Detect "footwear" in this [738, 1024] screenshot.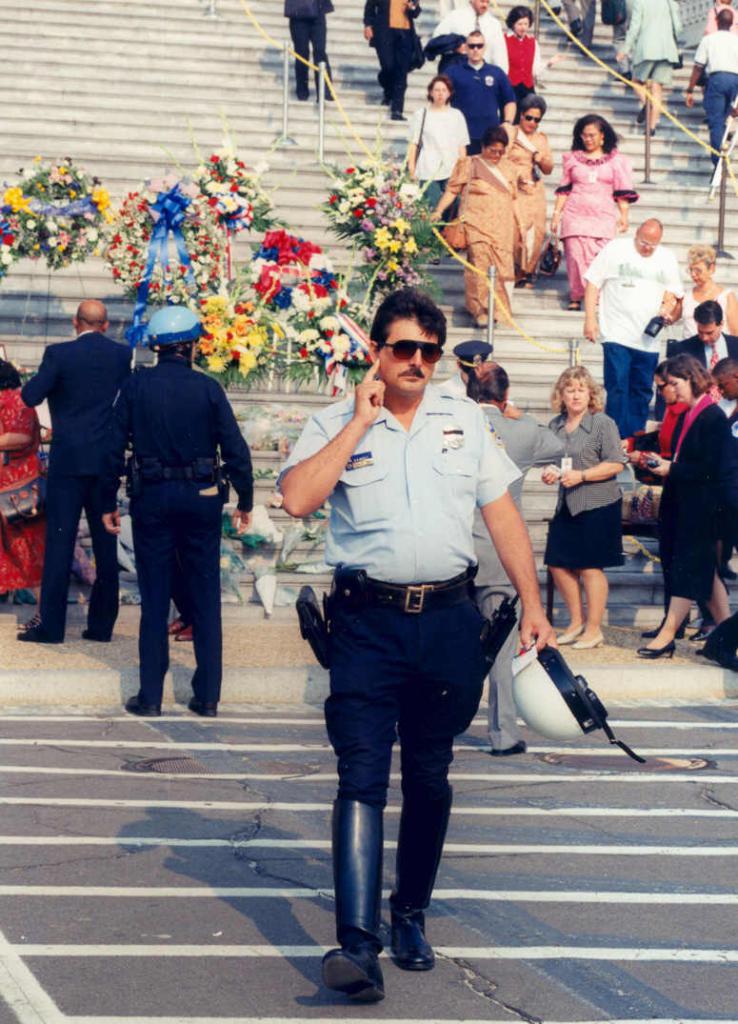
Detection: {"left": 298, "top": 92, "right": 307, "bottom": 98}.
